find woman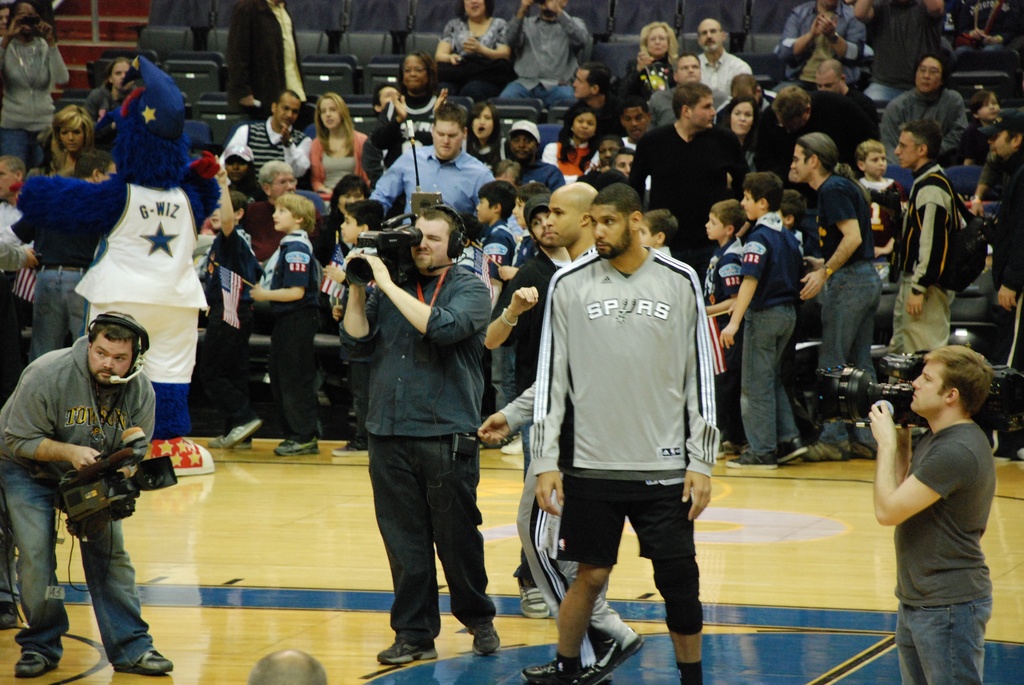
(left=540, top=100, right=604, bottom=181)
